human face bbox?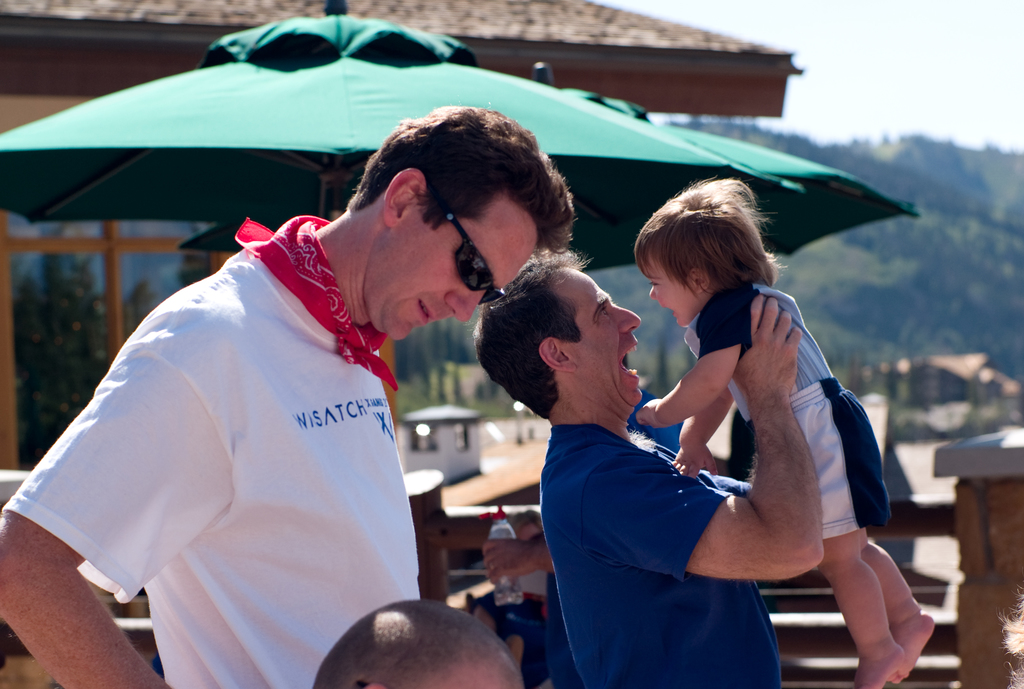
<box>358,187,544,342</box>
